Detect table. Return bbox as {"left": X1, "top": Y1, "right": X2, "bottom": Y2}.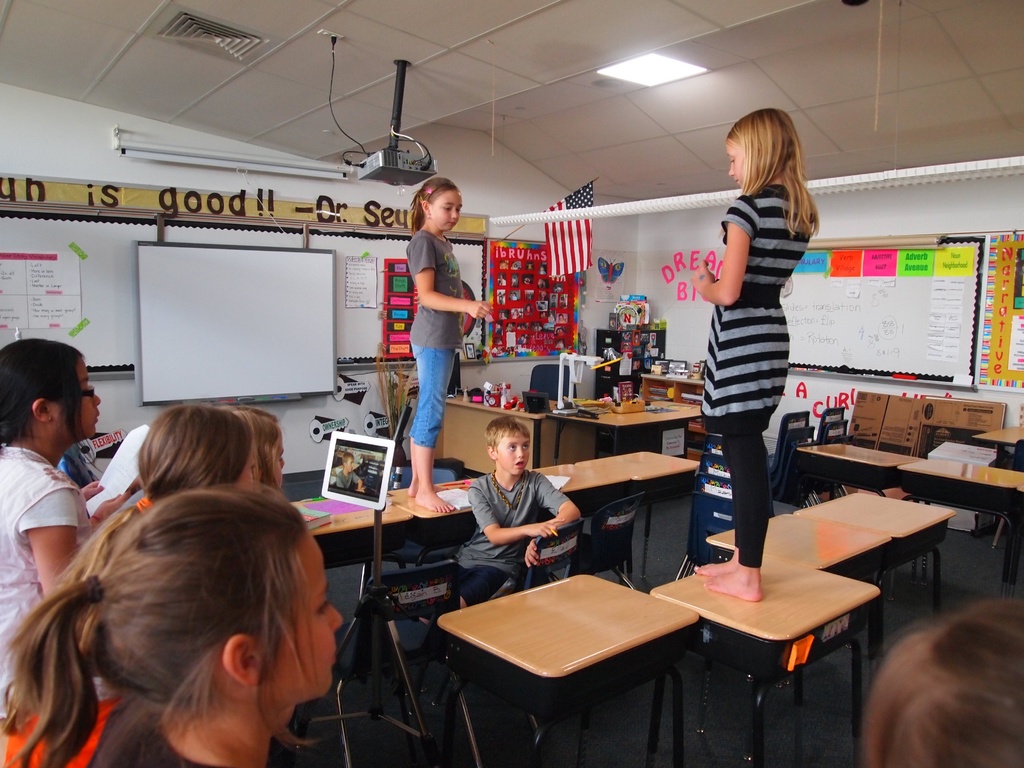
{"left": 897, "top": 458, "right": 1023, "bottom": 595}.
